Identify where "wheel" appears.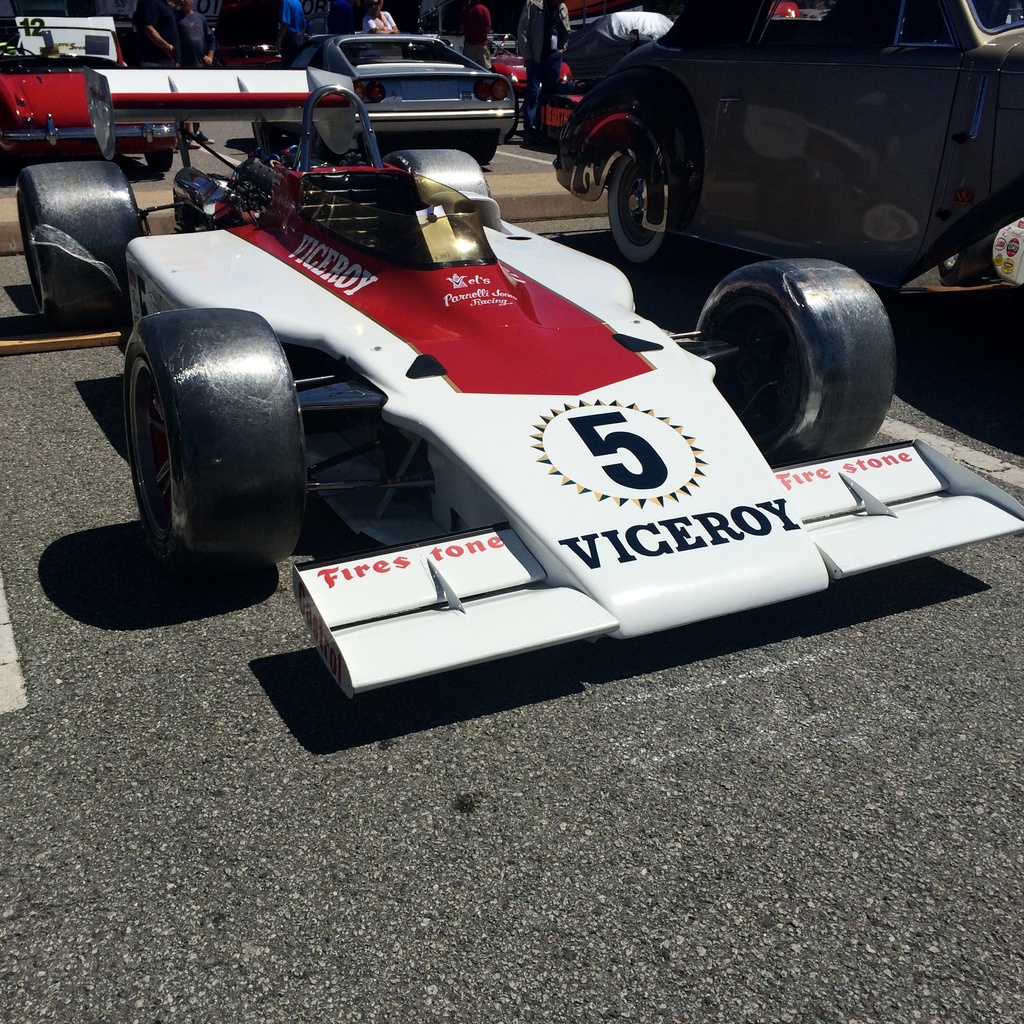
Appears at (472,129,502,165).
